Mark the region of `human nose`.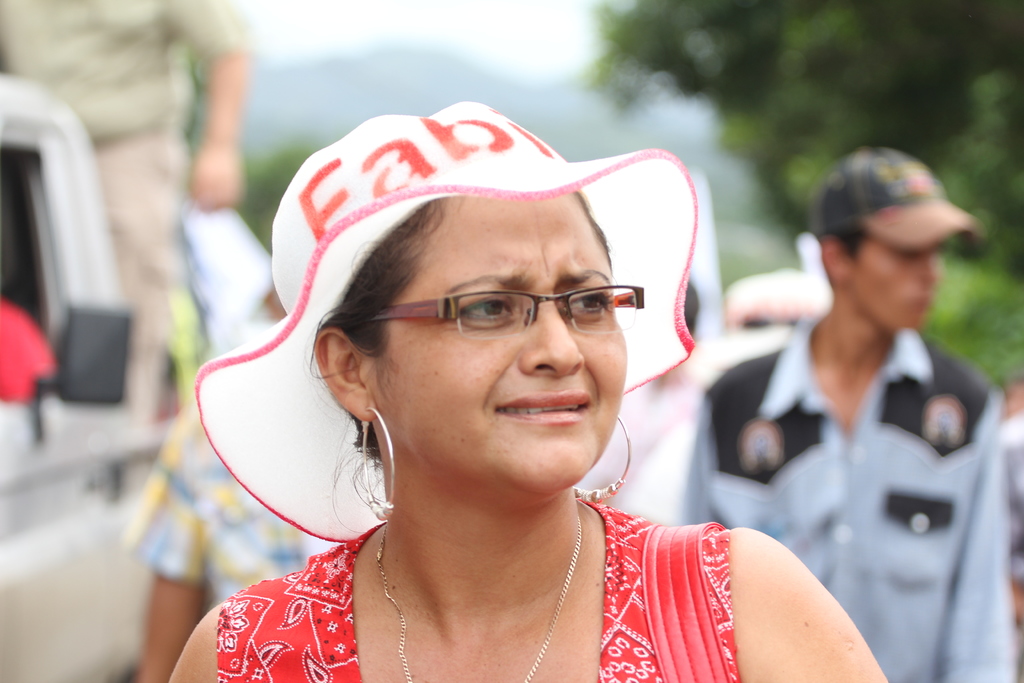
Region: bbox=(520, 302, 584, 385).
